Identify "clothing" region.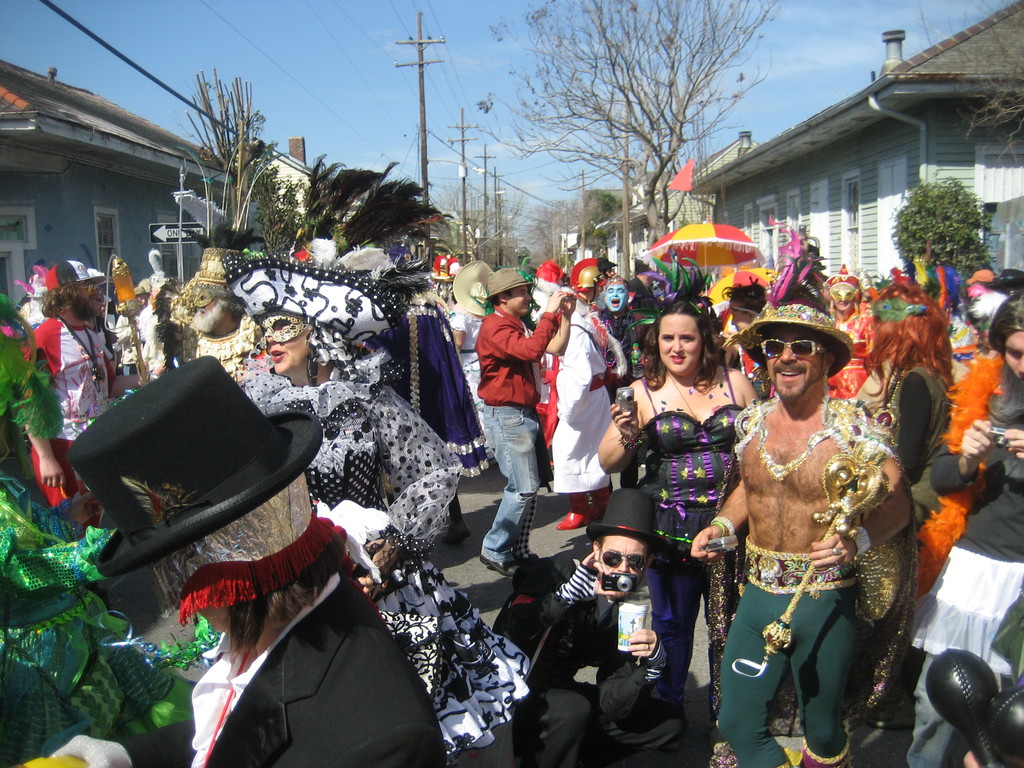
Region: <region>223, 367, 535, 756</region>.
